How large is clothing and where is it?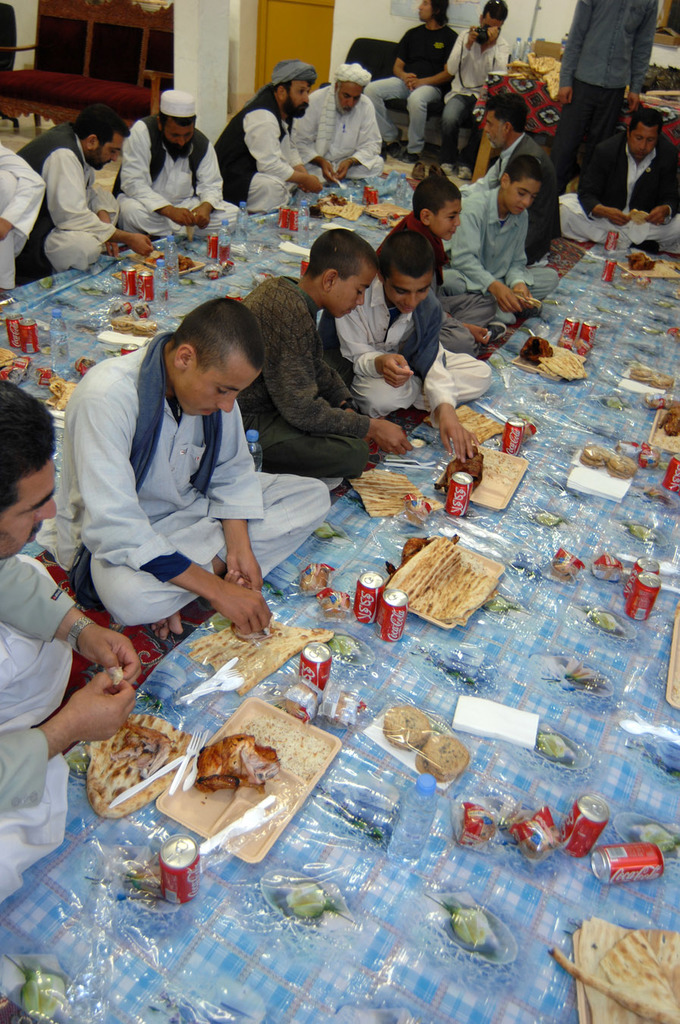
Bounding box: 447 22 522 161.
